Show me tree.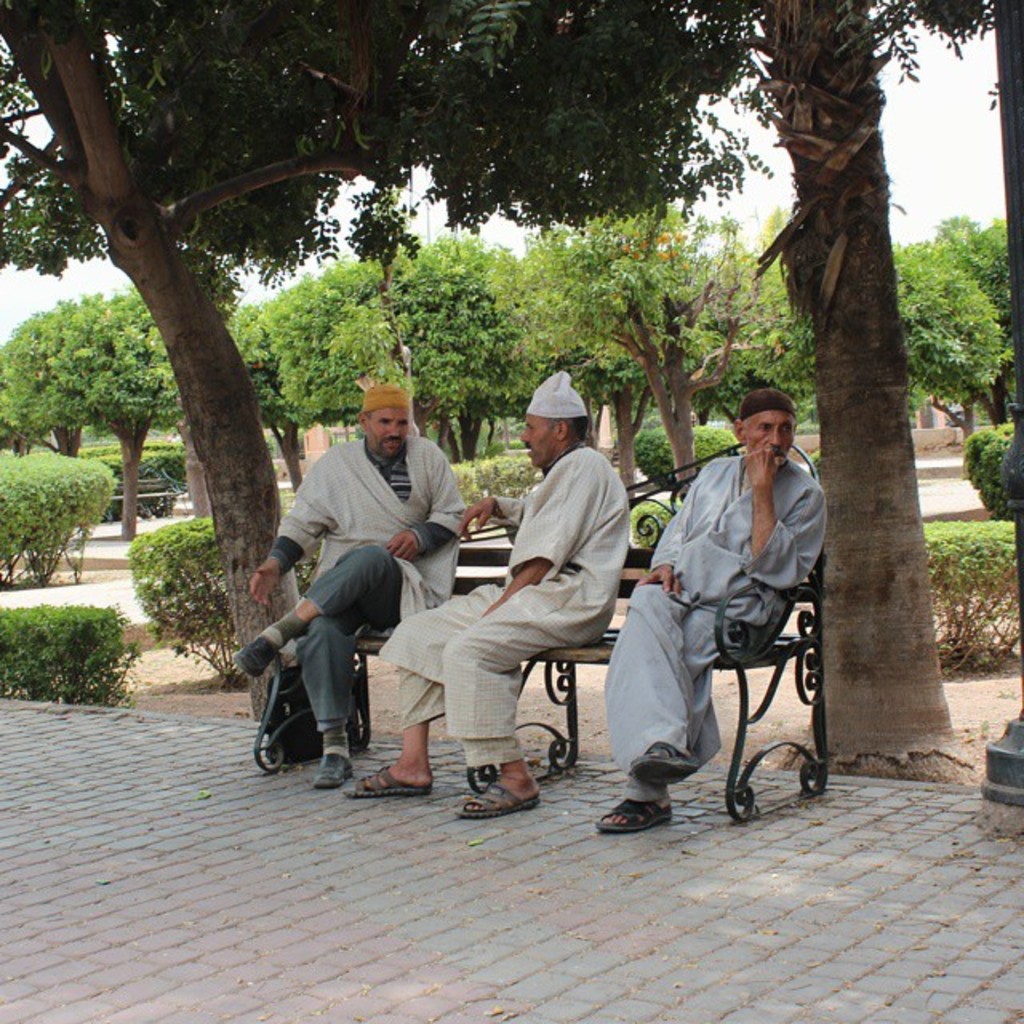
tree is here: (0, 309, 91, 453).
